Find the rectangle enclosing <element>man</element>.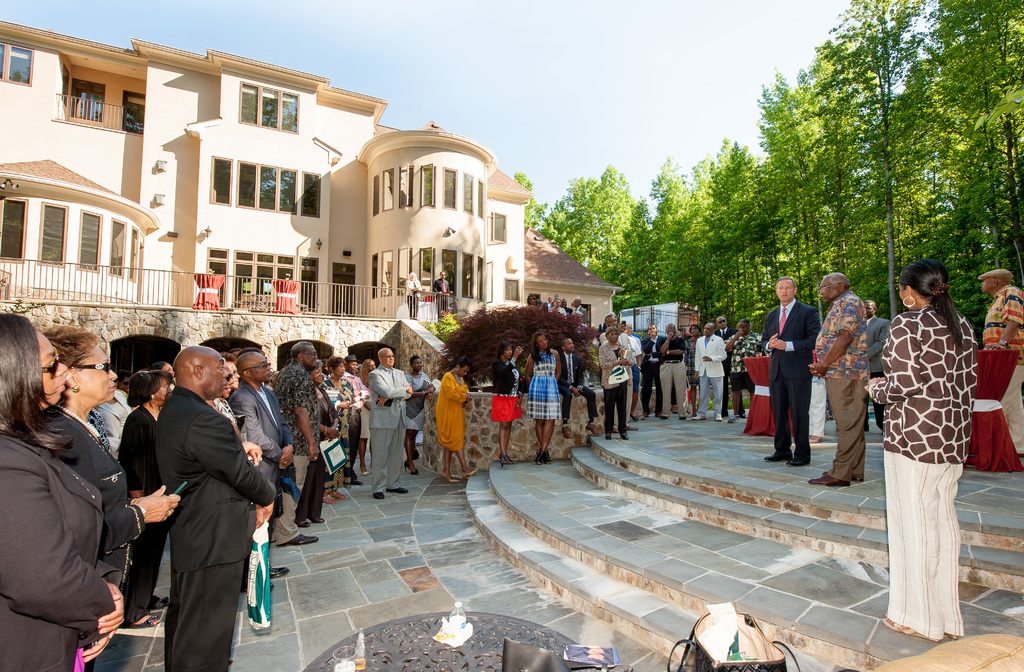
(275,341,319,545).
